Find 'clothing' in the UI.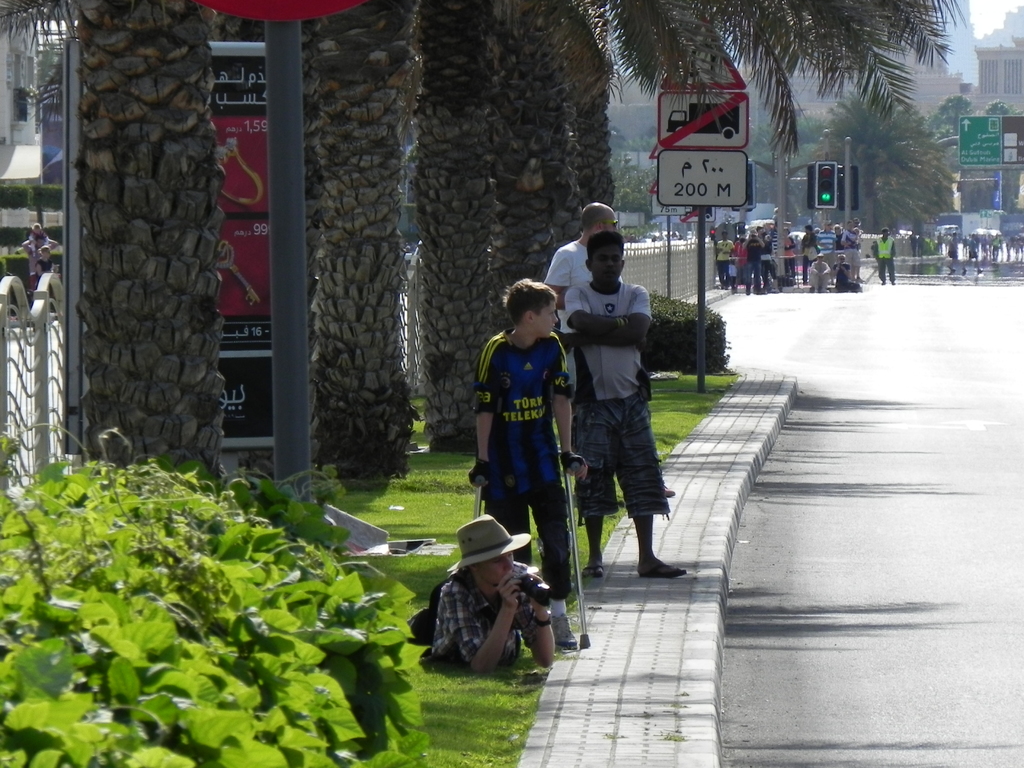
UI element at [715, 239, 733, 285].
